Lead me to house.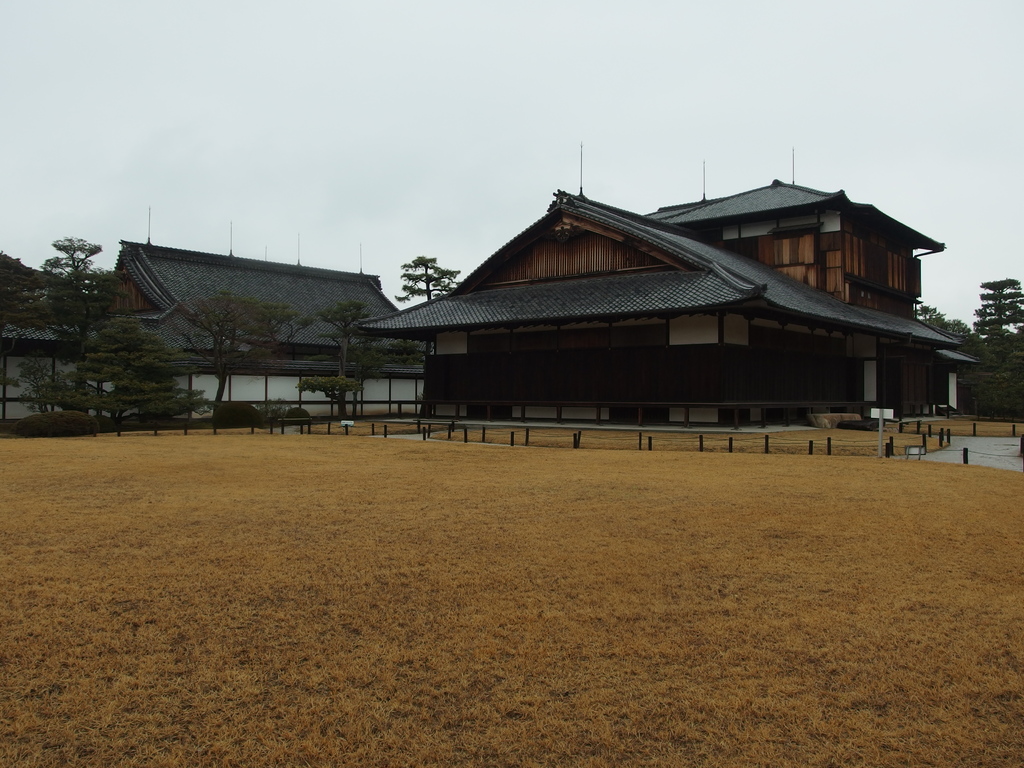
Lead to {"x1": 356, "y1": 177, "x2": 973, "y2": 430}.
